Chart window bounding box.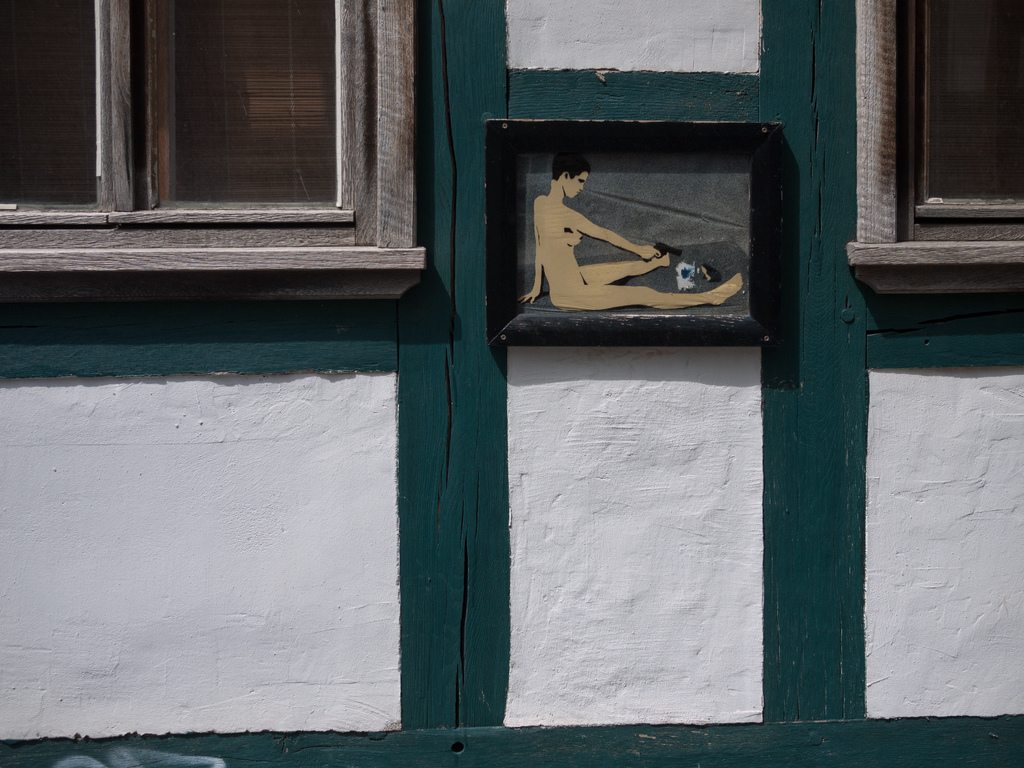
Charted: [61, 4, 413, 249].
